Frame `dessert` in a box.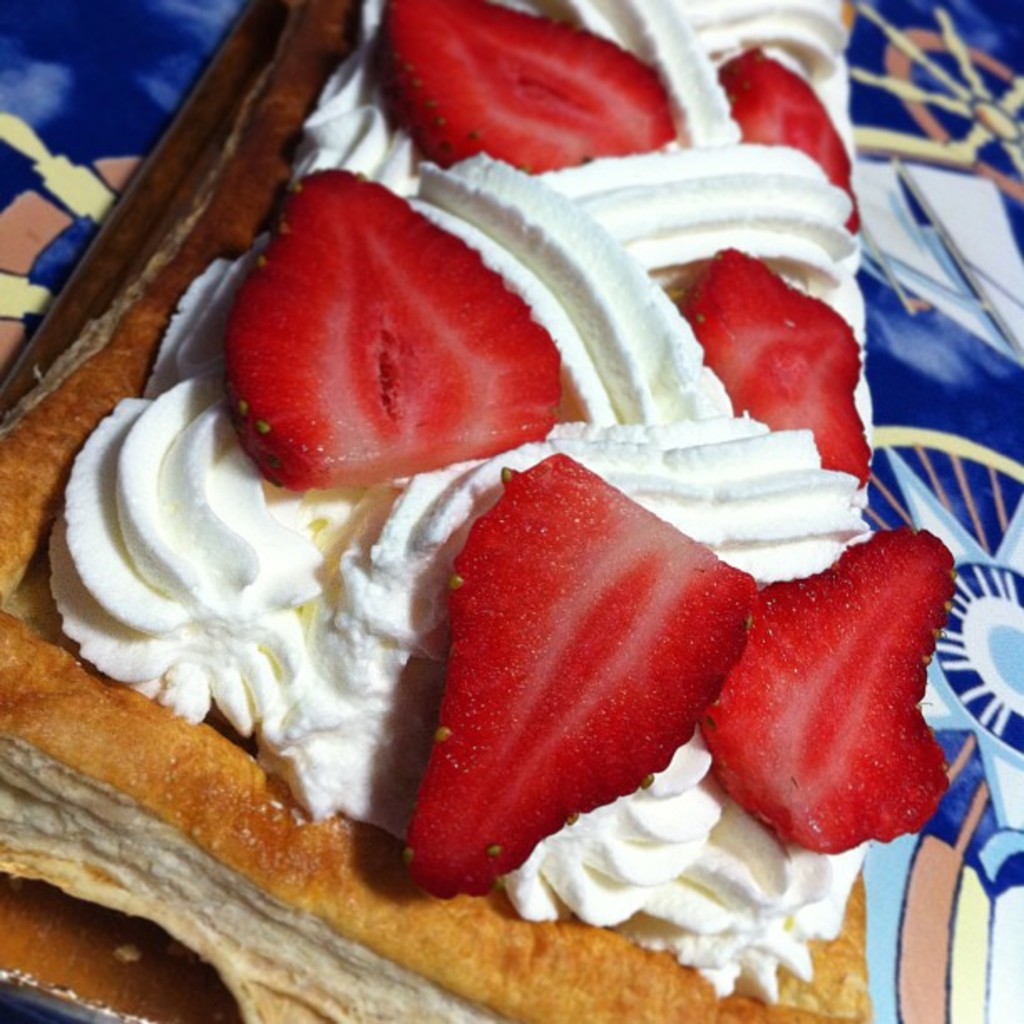
bbox=(0, 0, 949, 1022).
